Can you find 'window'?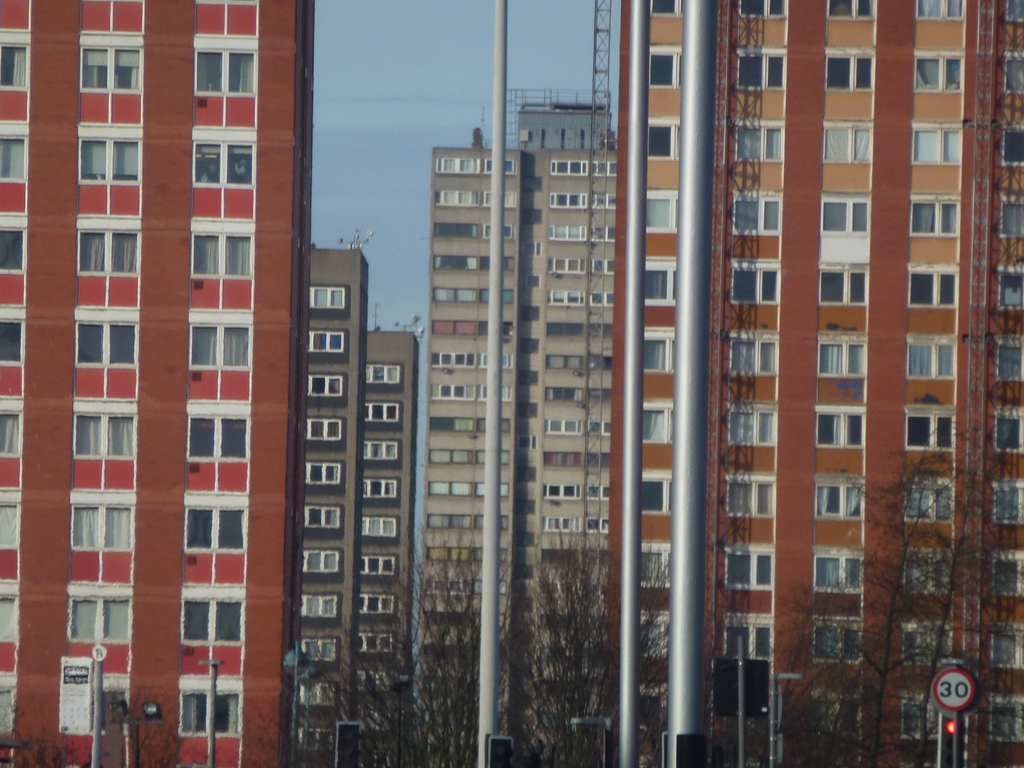
Yes, bounding box: {"x1": 68, "y1": 501, "x2": 134, "y2": 552}.
